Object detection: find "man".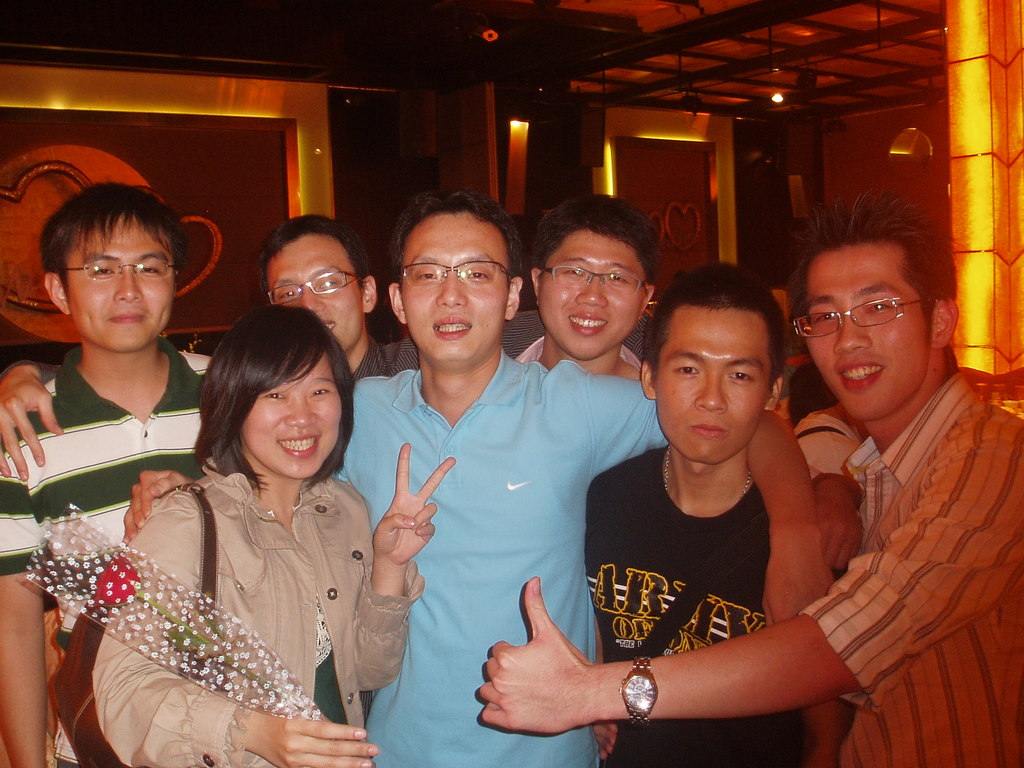
l=508, t=192, r=649, b=383.
